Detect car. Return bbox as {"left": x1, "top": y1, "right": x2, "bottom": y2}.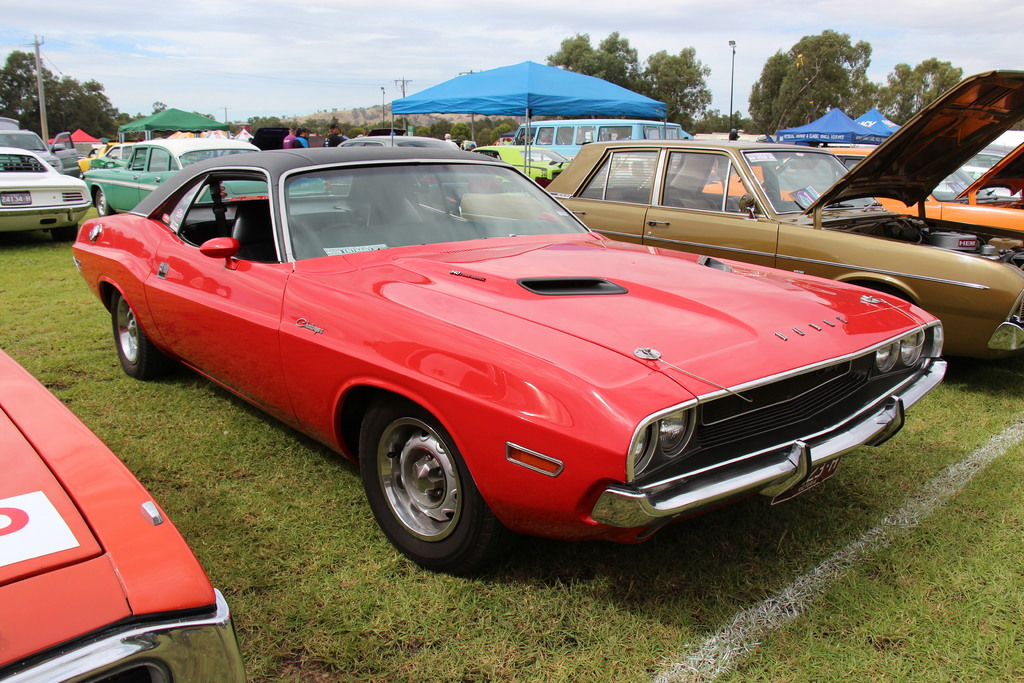
{"left": 0, "top": 144, "right": 94, "bottom": 244}.
